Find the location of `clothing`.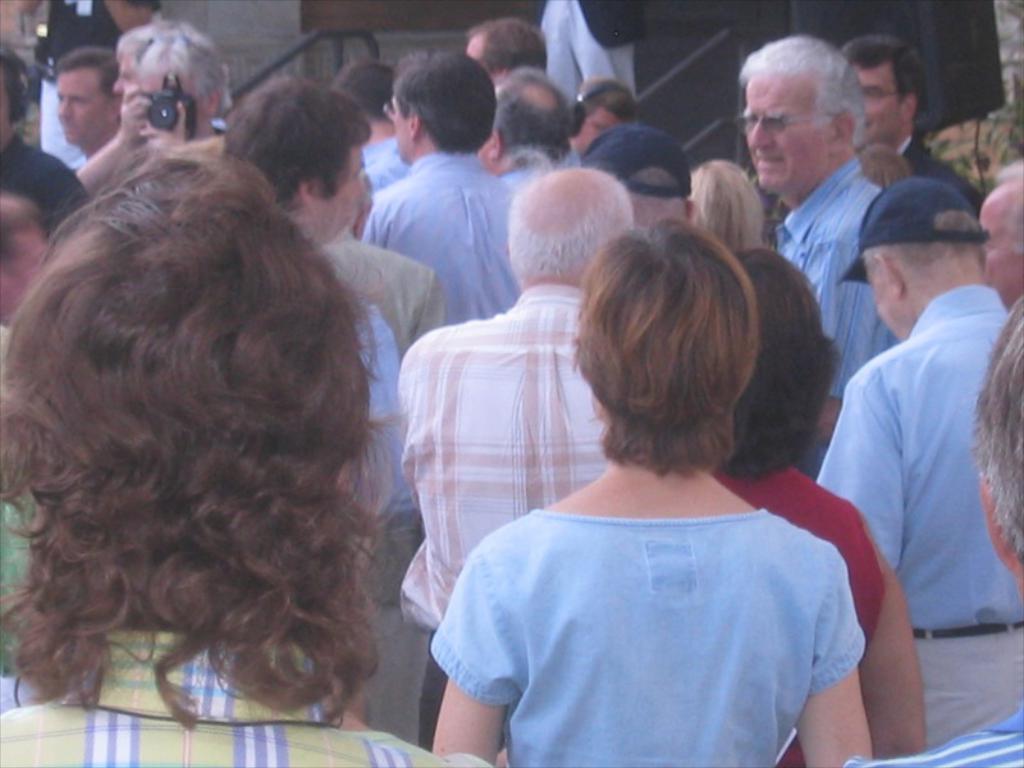
Location: [782,156,895,396].
